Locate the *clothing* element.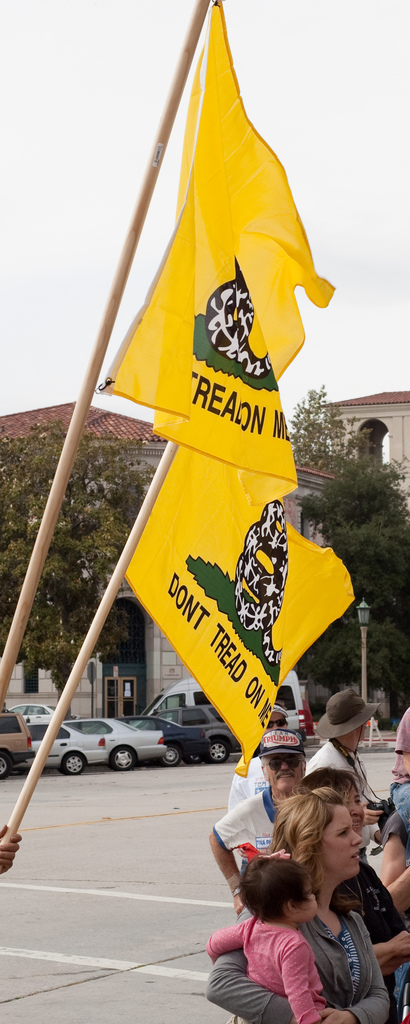
Element bbox: left=192, top=755, right=271, bottom=822.
